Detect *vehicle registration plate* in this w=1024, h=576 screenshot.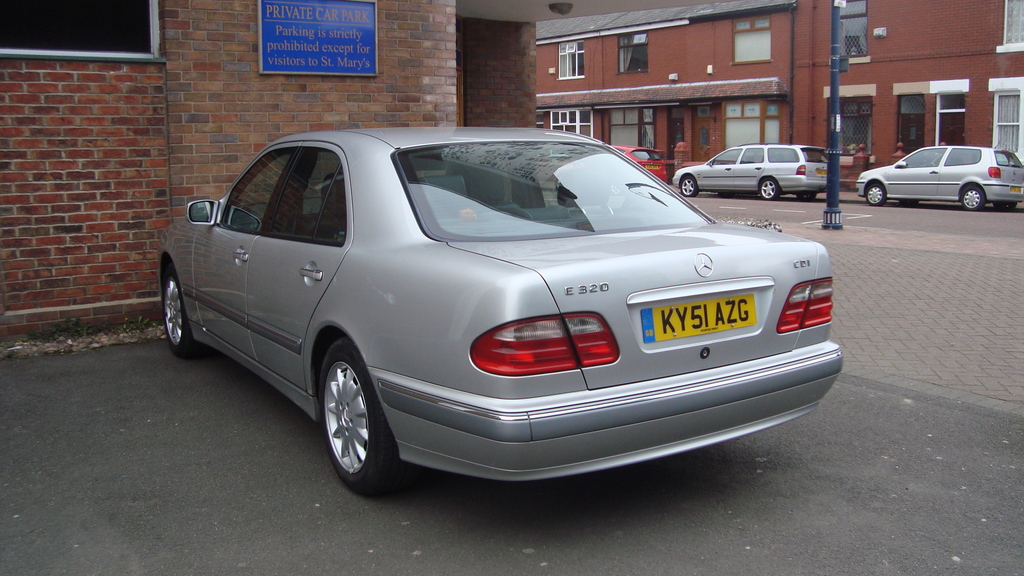
Detection: [x1=813, y1=167, x2=826, y2=177].
